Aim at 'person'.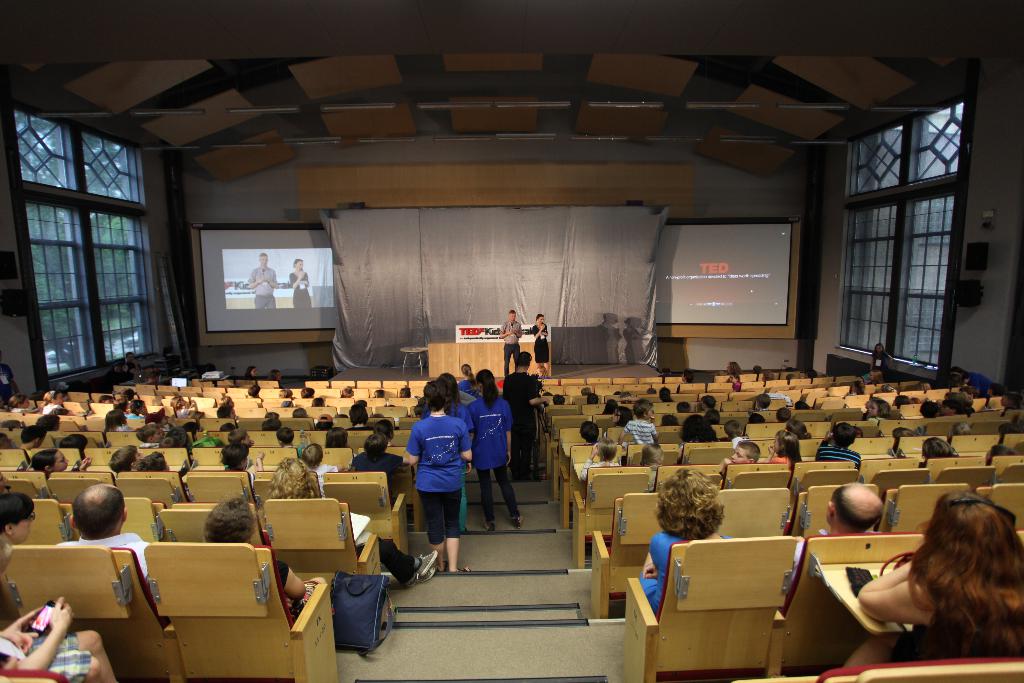
Aimed at Rect(201, 498, 335, 623).
